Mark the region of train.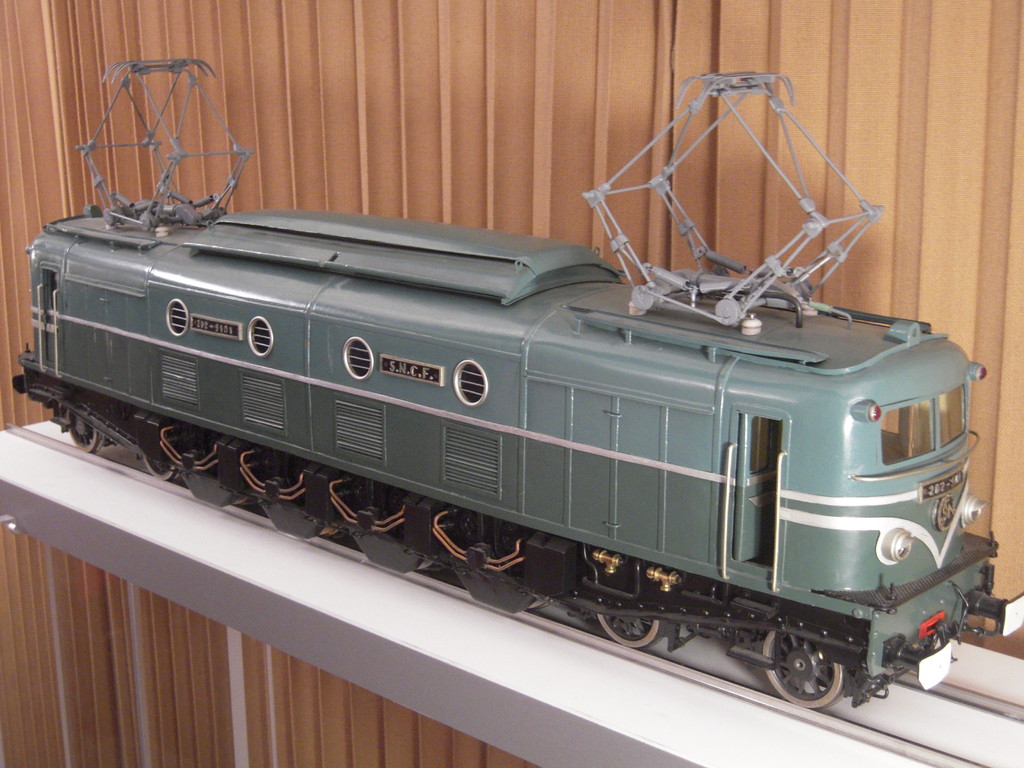
Region: locate(12, 56, 1023, 712).
